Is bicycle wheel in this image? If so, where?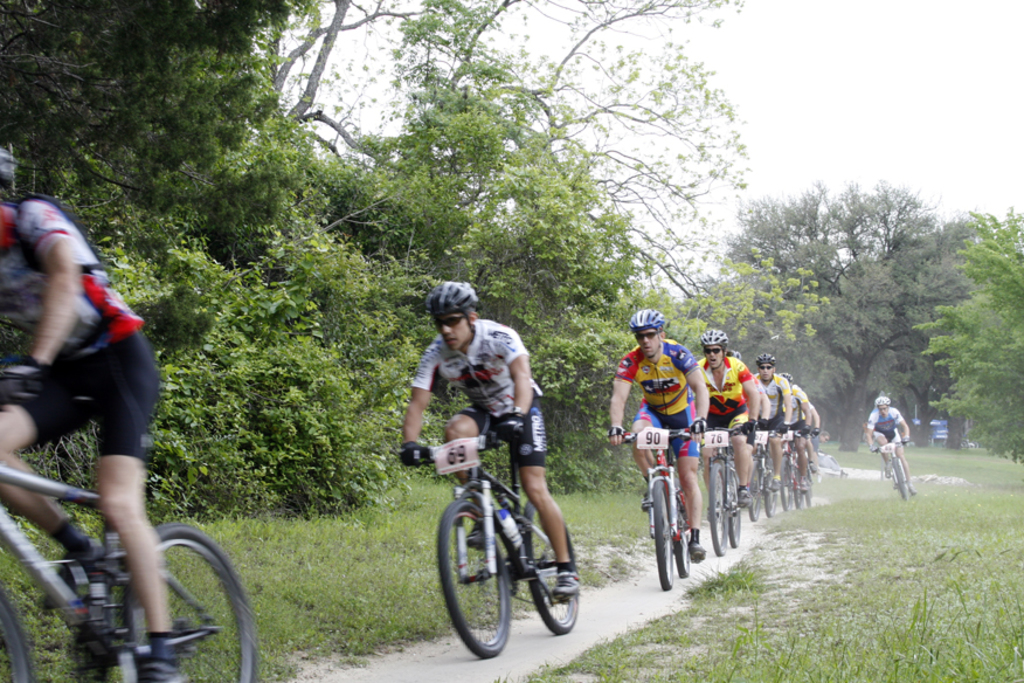
Yes, at <box>743,460,759,523</box>.
